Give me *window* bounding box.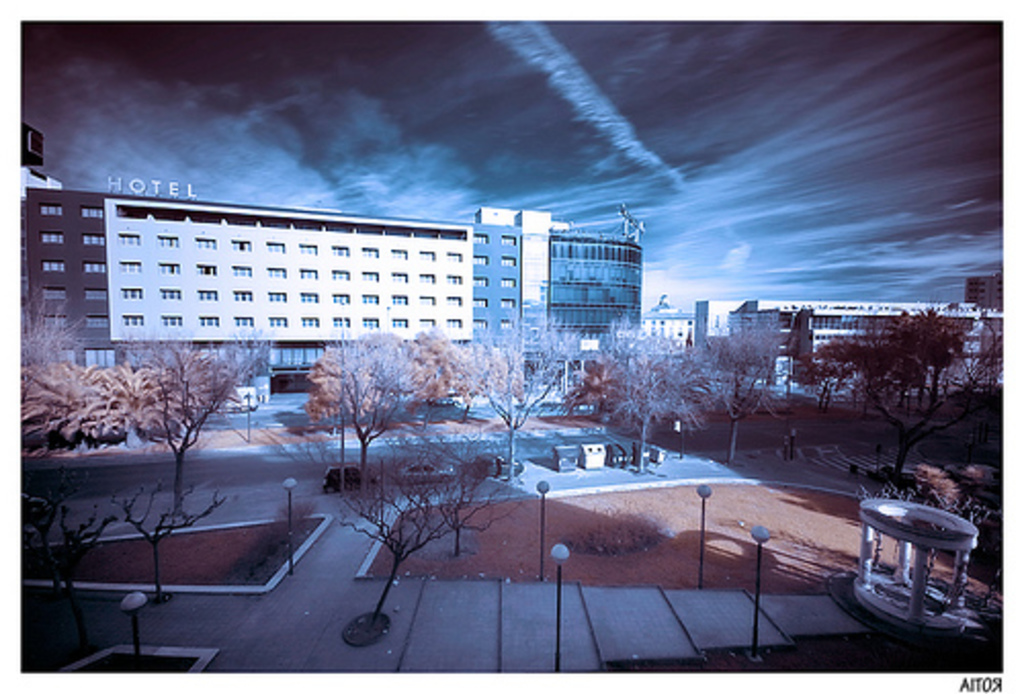
x1=330, y1=311, x2=352, y2=330.
